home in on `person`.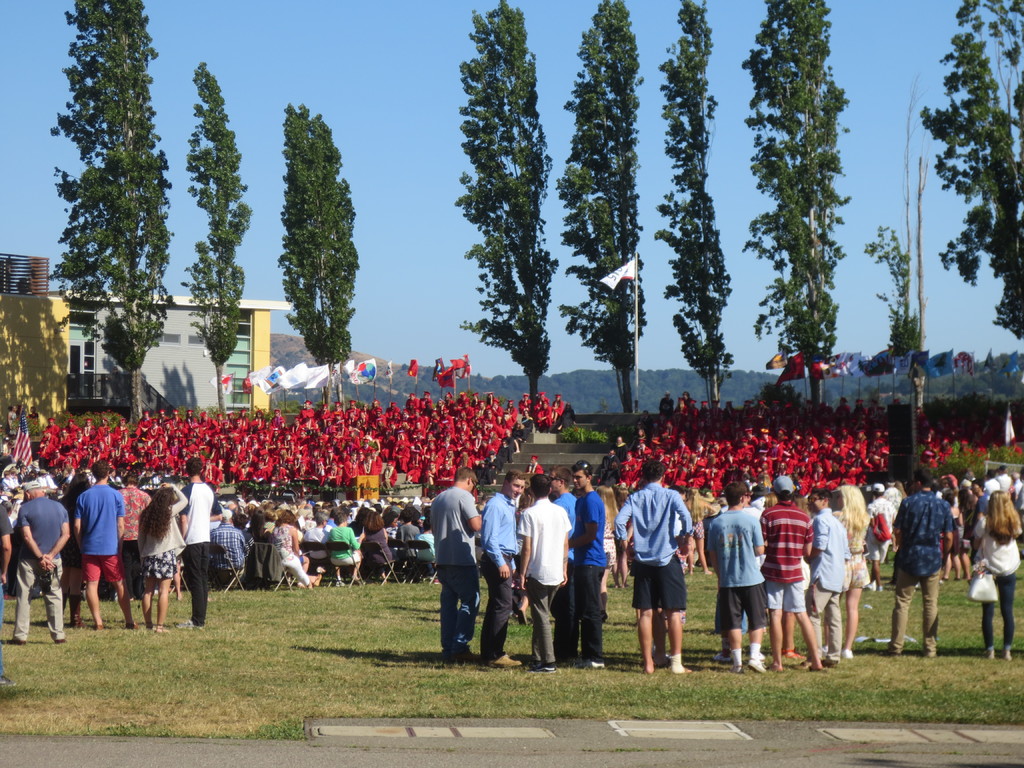
Homed in at select_region(238, 504, 270, 584).
